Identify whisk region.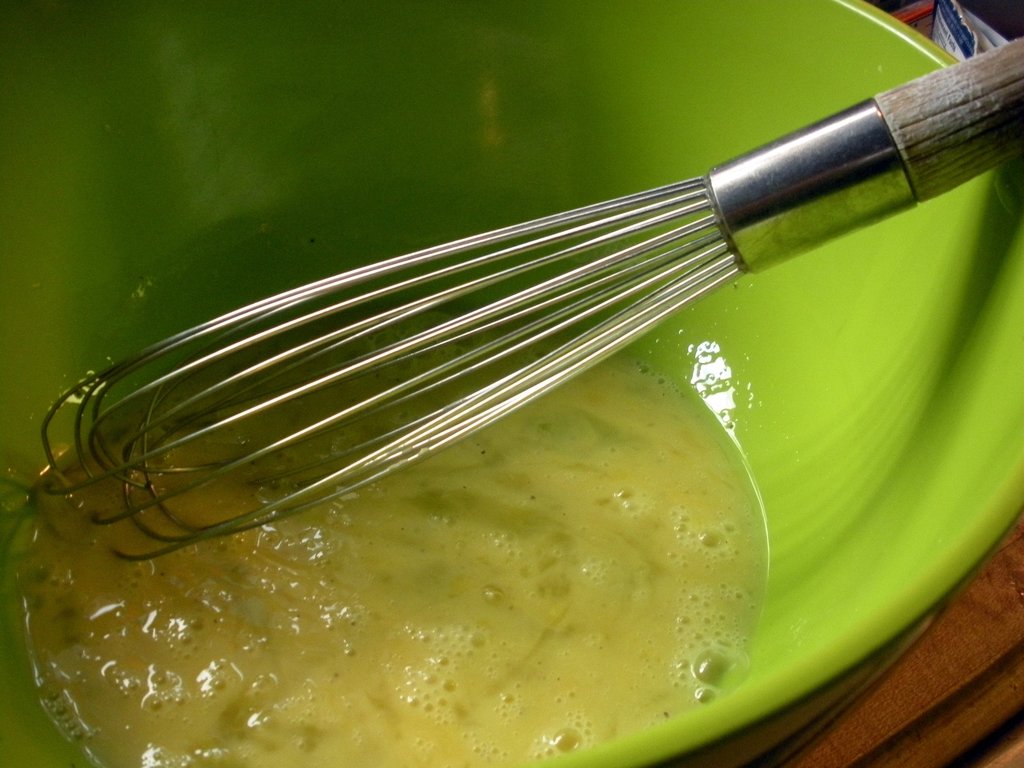
Region: pyautogui.locateOnScreen(38, 28, 1023, 564).
